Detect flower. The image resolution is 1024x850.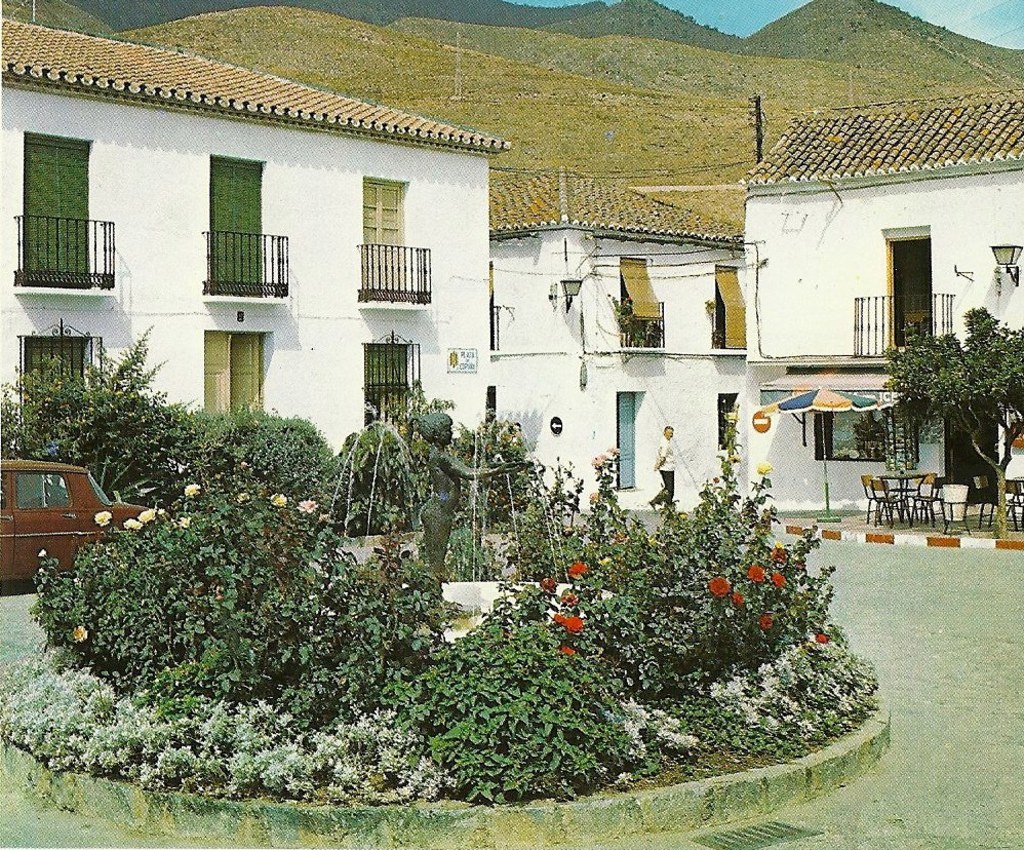
35, 548, 47, 558.
